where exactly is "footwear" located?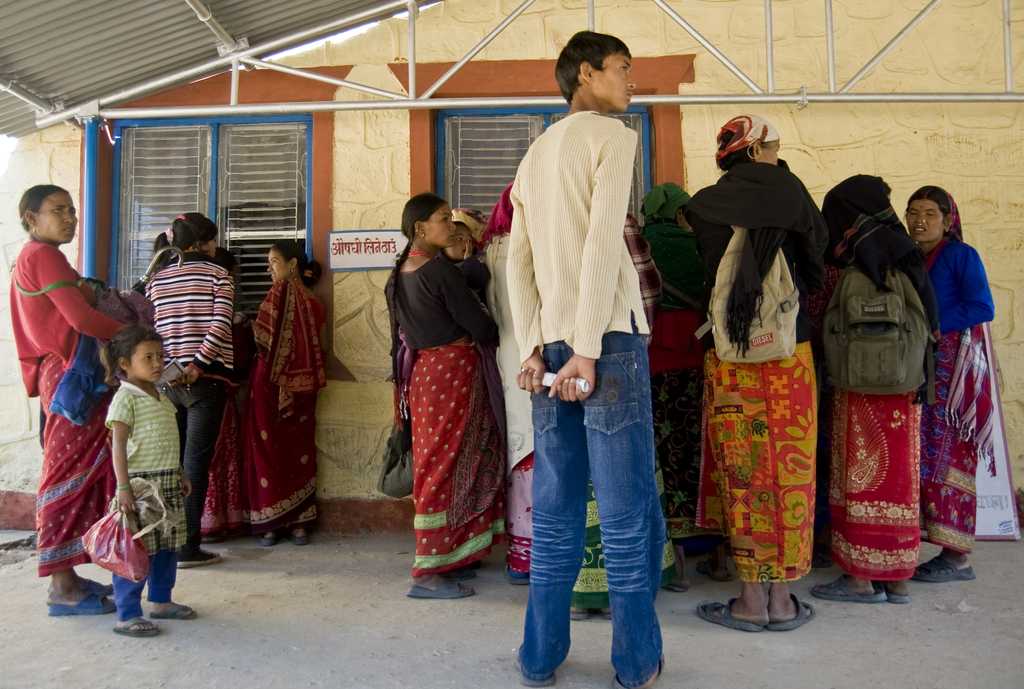
Its bounding box is rect(767, 587, 813, 633).
